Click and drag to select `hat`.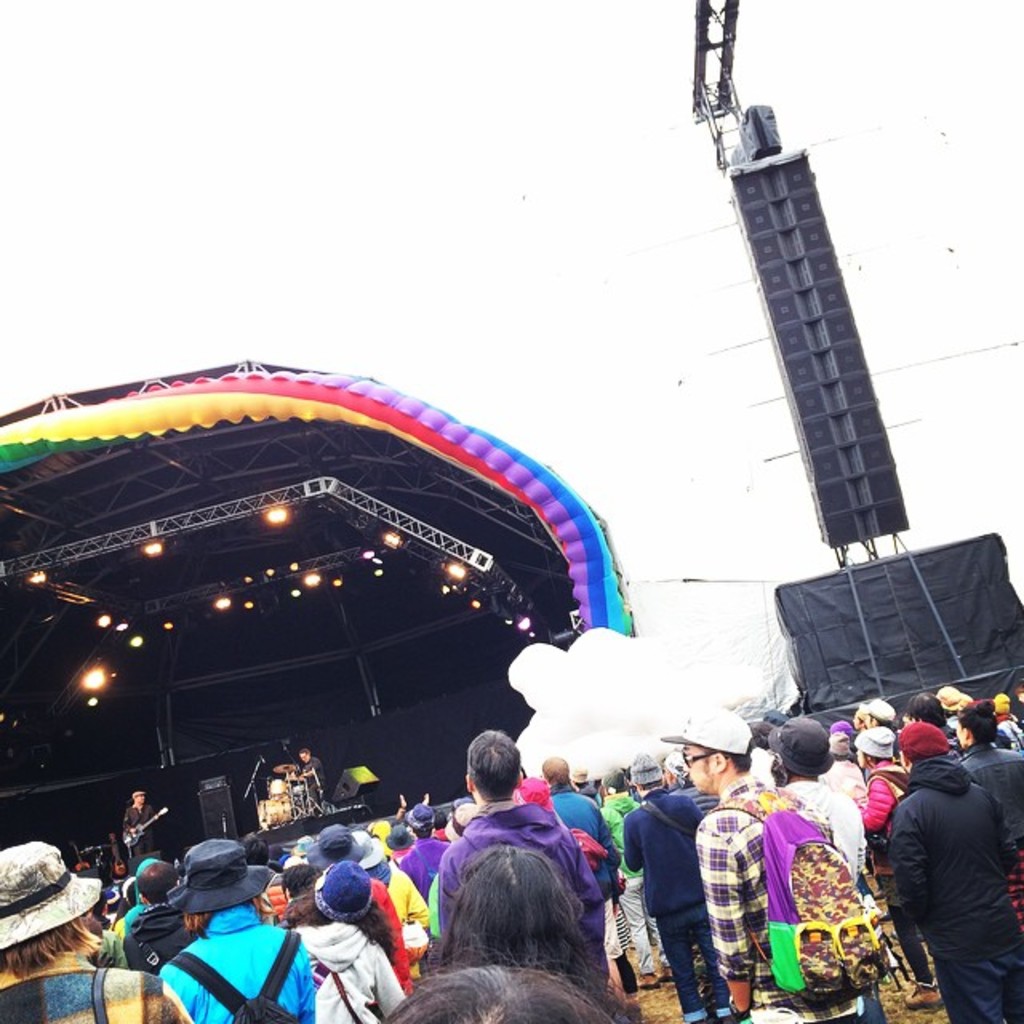
Selection: (0,845,101,949).
